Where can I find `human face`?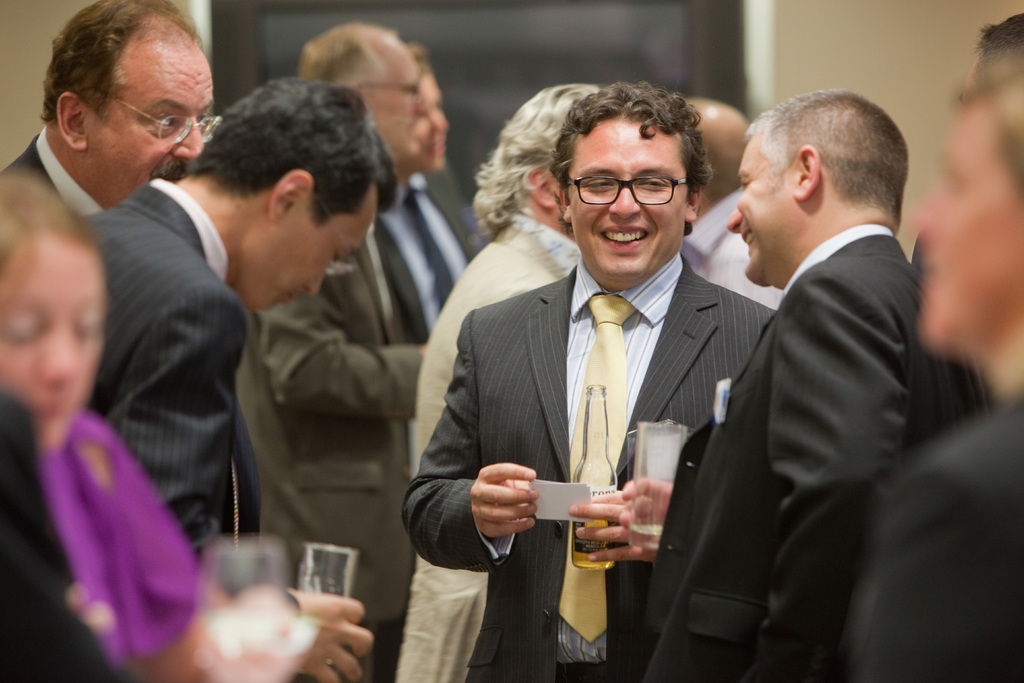
You can find it at left=2, top=195, right=111, bottom=443.
